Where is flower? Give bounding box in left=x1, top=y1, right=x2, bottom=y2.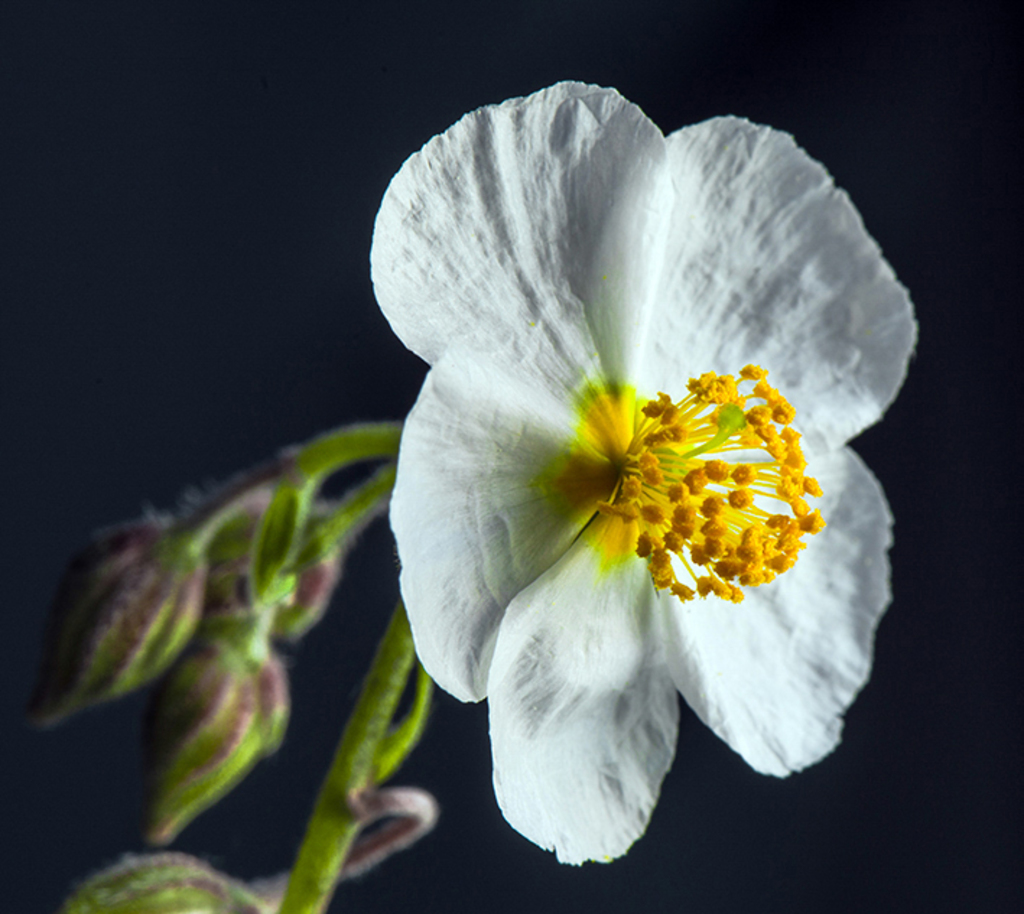
left=140, top=627, right=289, bottom=846.
